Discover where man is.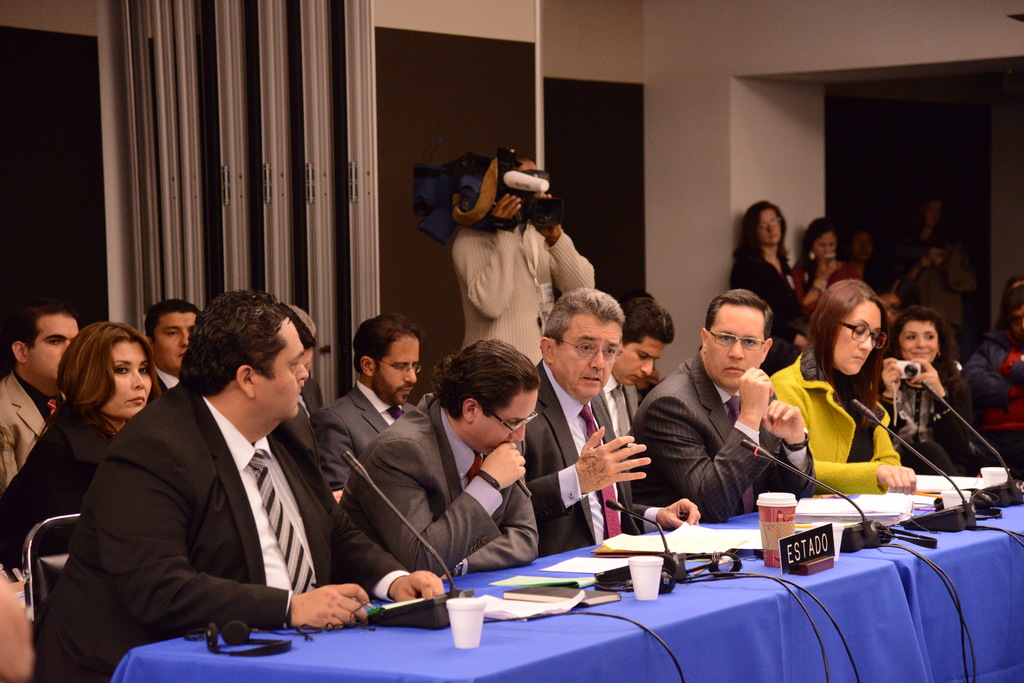
Discovered at <box>42,292,378,673</box>.
